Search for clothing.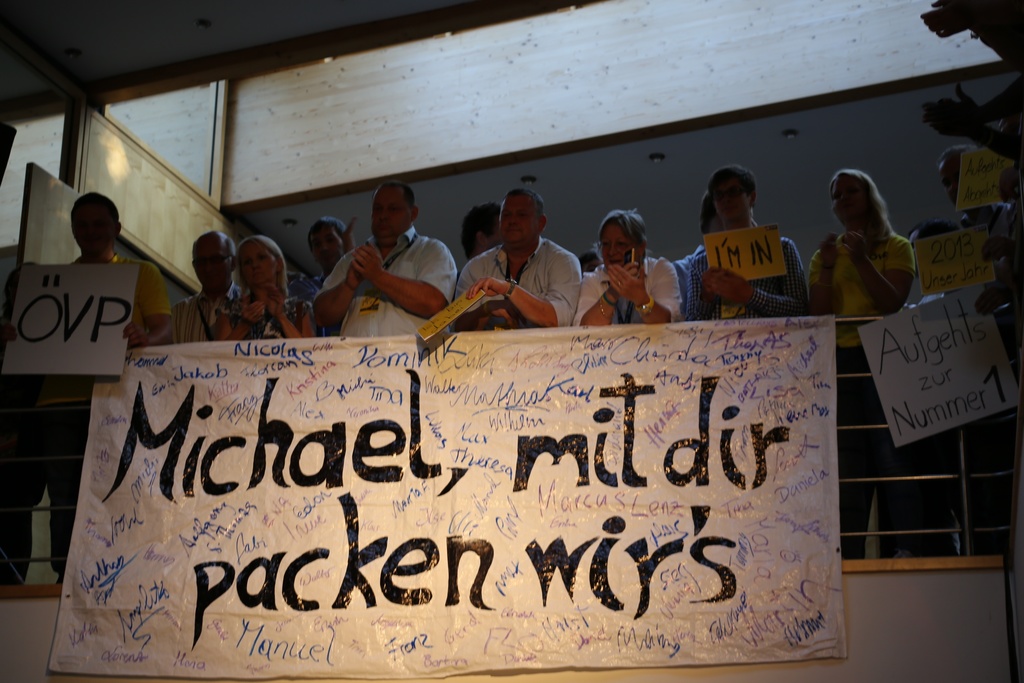
Found at bbox(579, 260, 678, 335).
